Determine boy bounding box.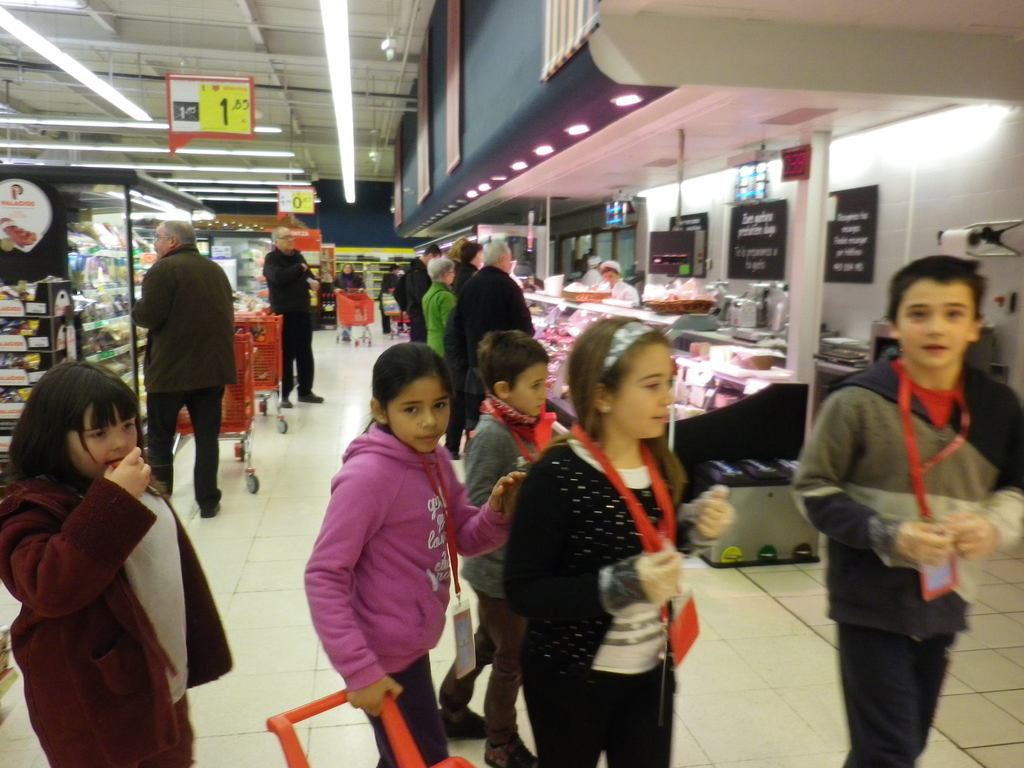
Determined: [437, 329, 537, 767].
